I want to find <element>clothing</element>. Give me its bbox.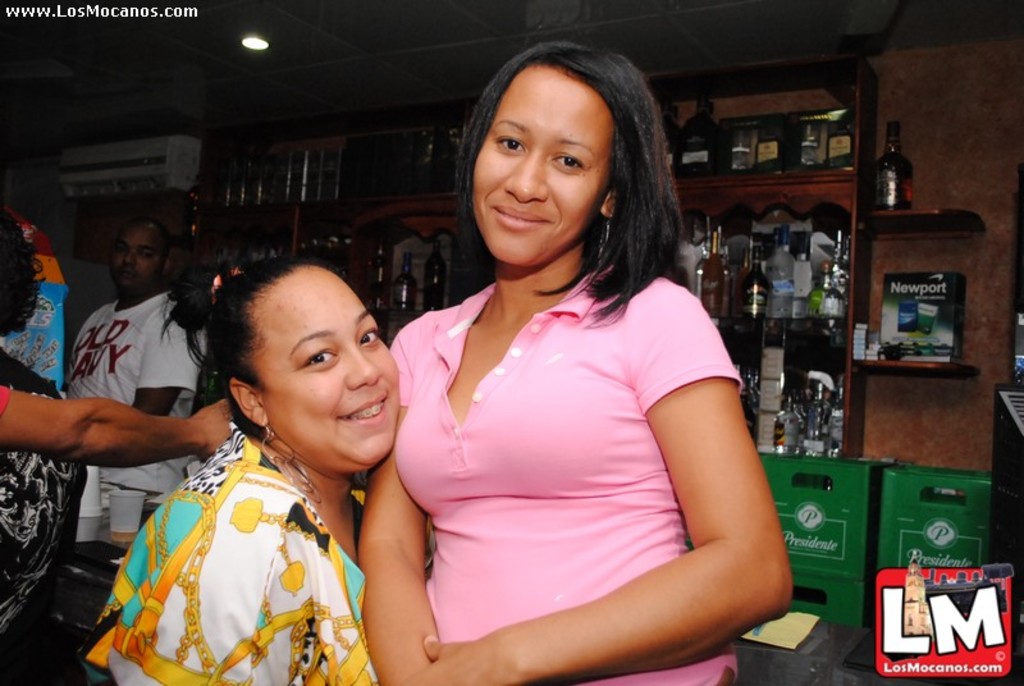
locate(64, 289, 214, 502).
